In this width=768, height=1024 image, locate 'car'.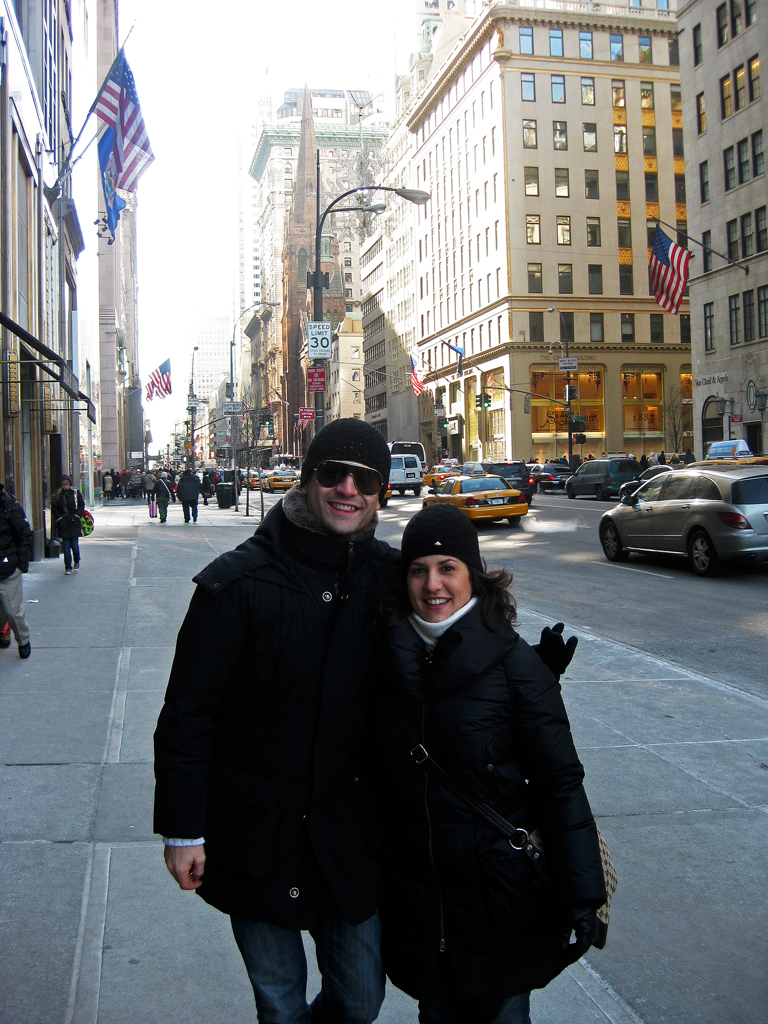
Bounding box: select_region(573, 462, 644, 495).
